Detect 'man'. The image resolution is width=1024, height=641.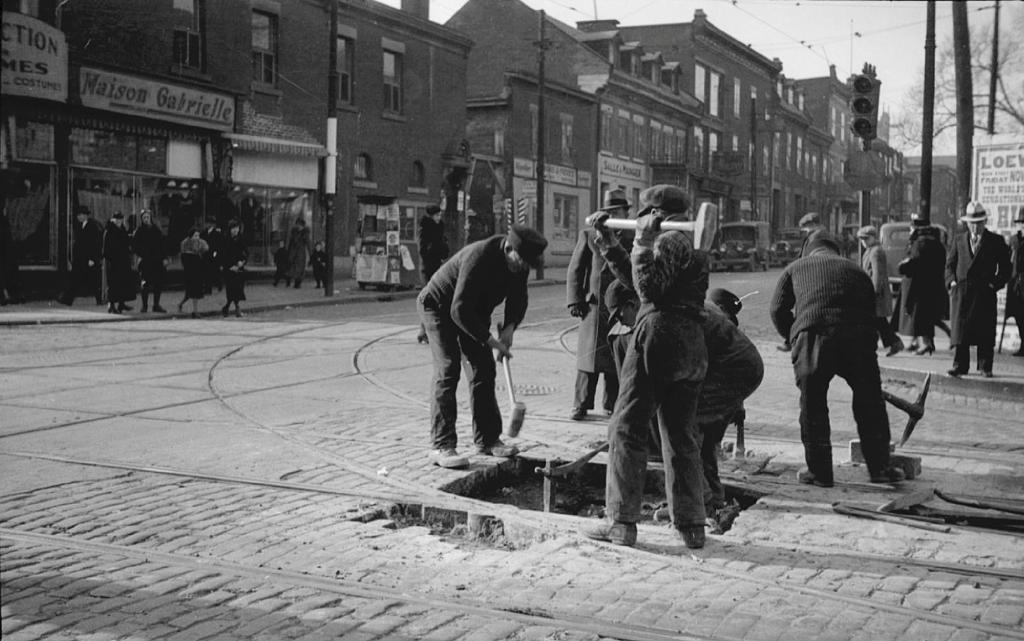
x1=1002, y1=198, x2=1023, y2=357.
